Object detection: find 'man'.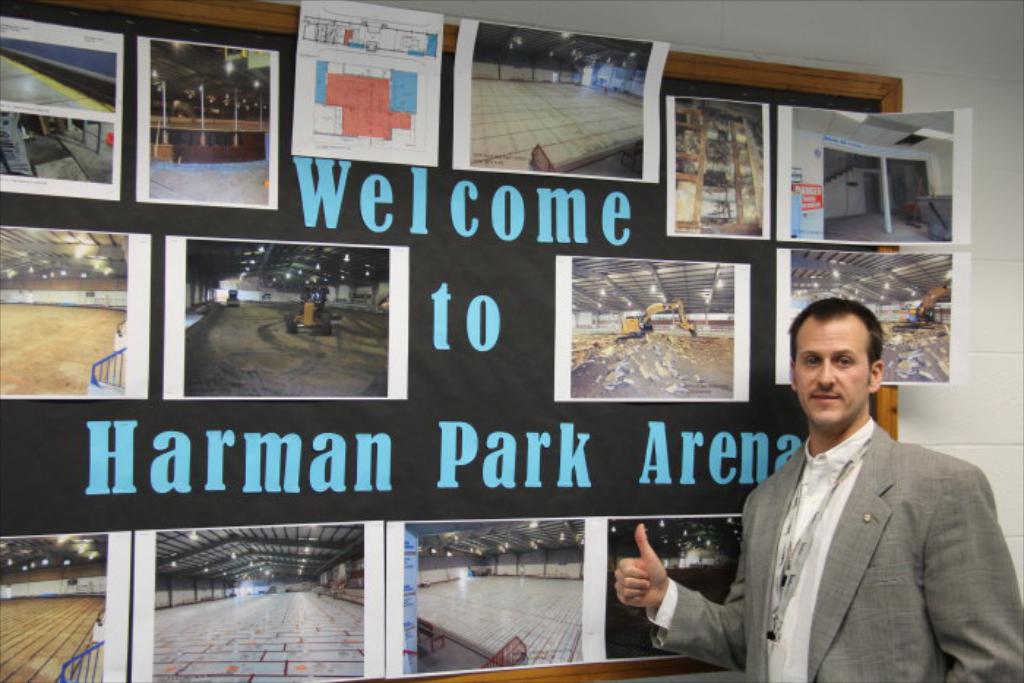
[617,297,1023,682].
